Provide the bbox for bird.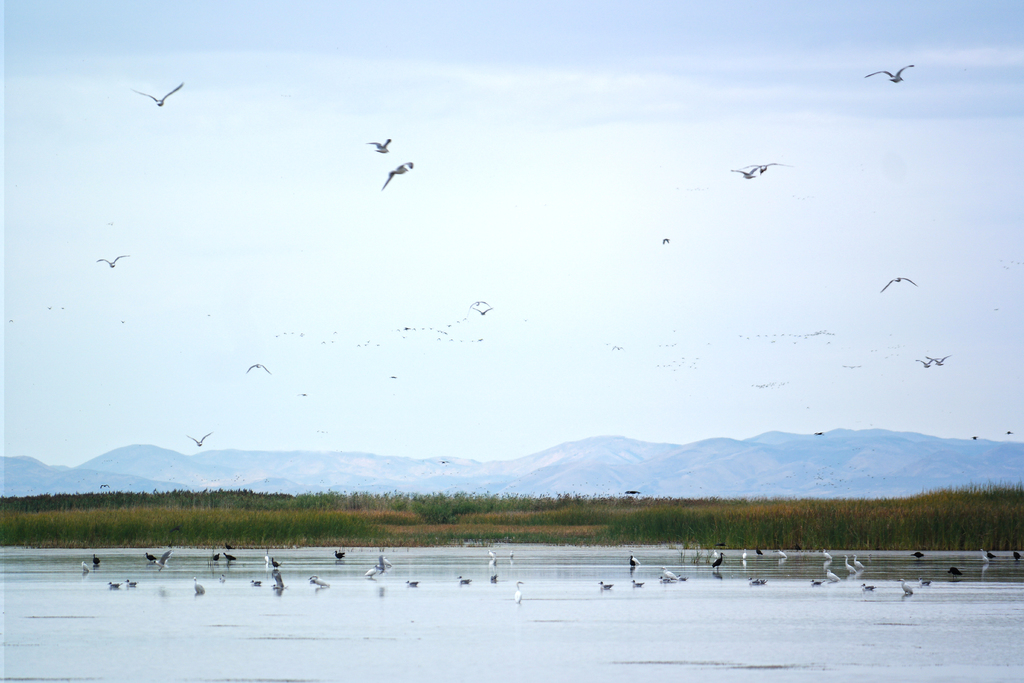
box=[463, 300, 489, 313].
